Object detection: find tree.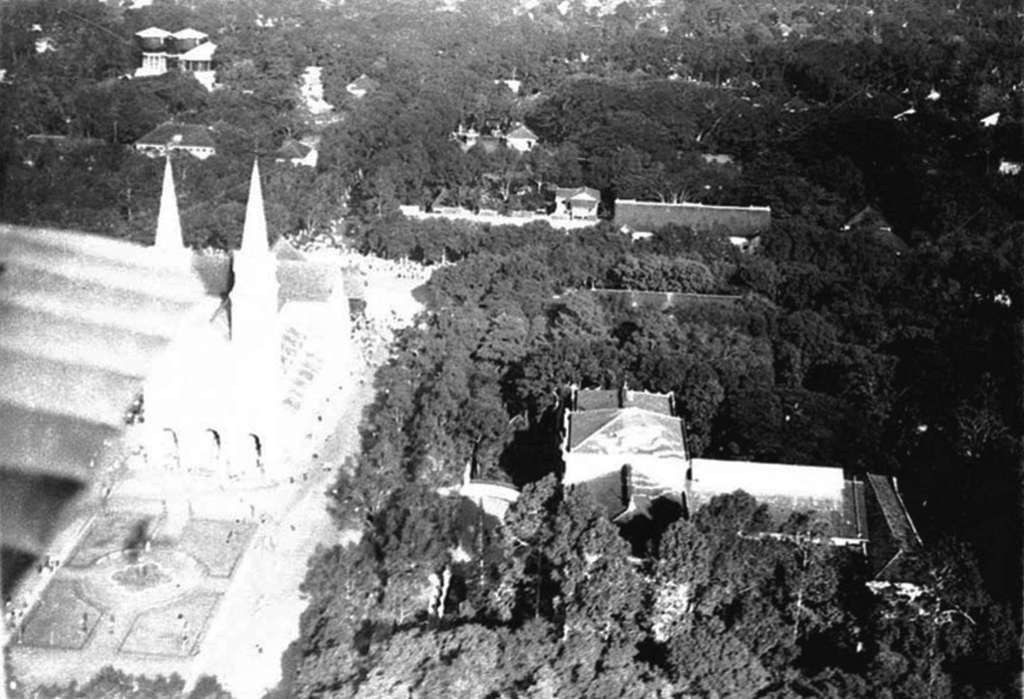
box(877, 537, 983, 697).
